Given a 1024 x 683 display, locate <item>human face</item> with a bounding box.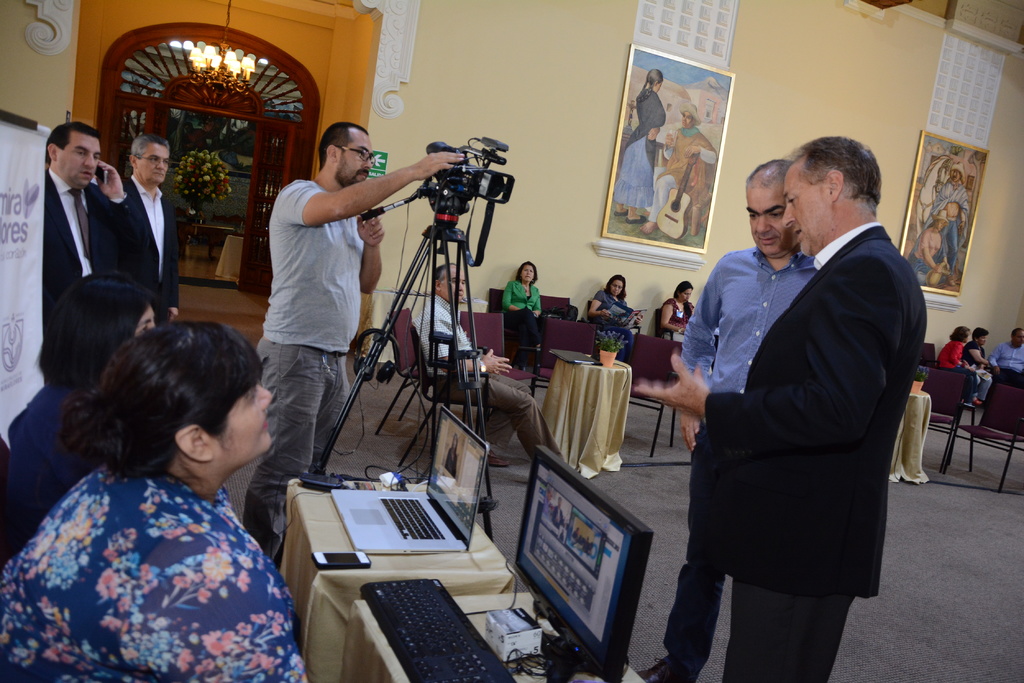
Located: 57:133:99:186.
